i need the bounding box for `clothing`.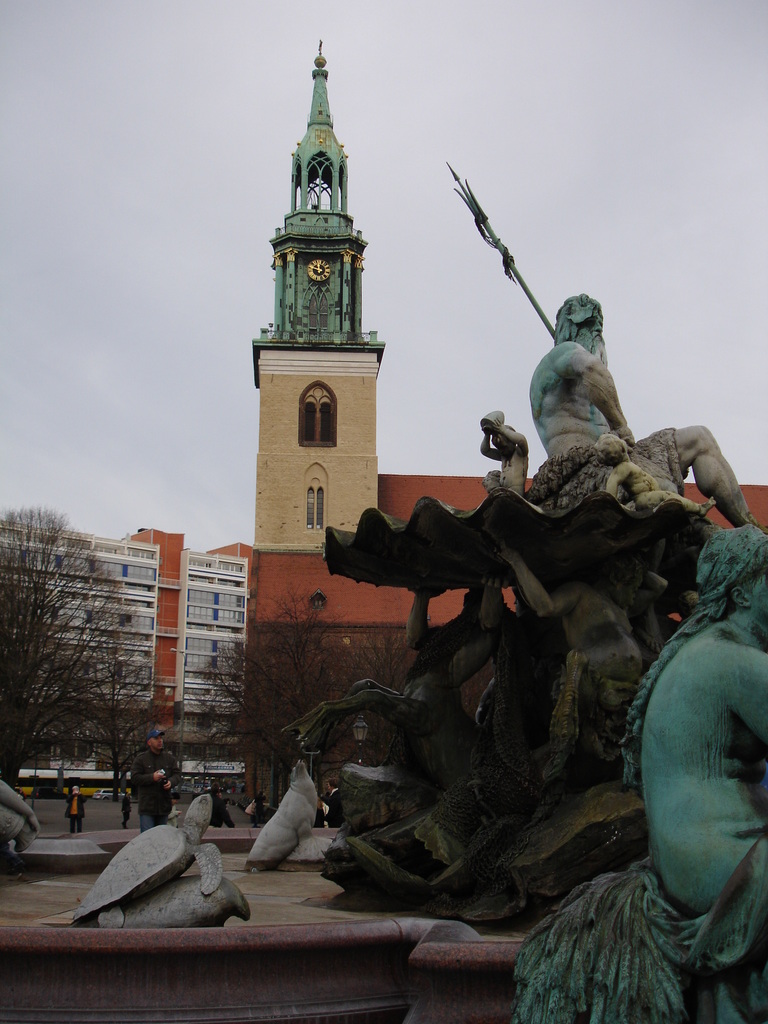
Here it is: box=[313, 808, 325, 828].
